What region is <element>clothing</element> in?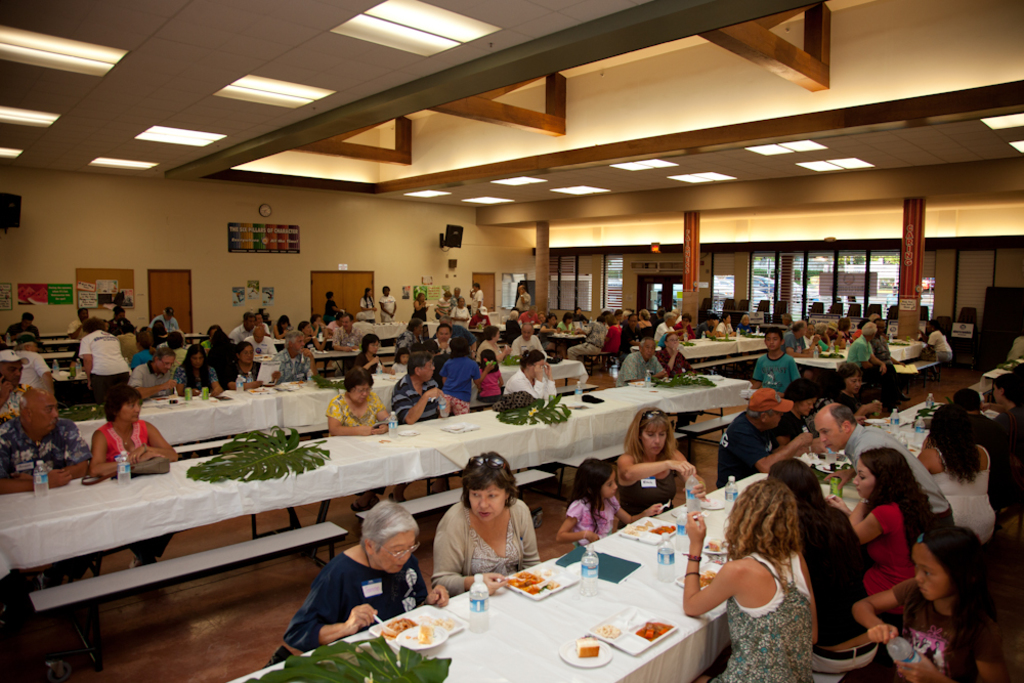
(left=437, top=354, right=482, bottom=415).
